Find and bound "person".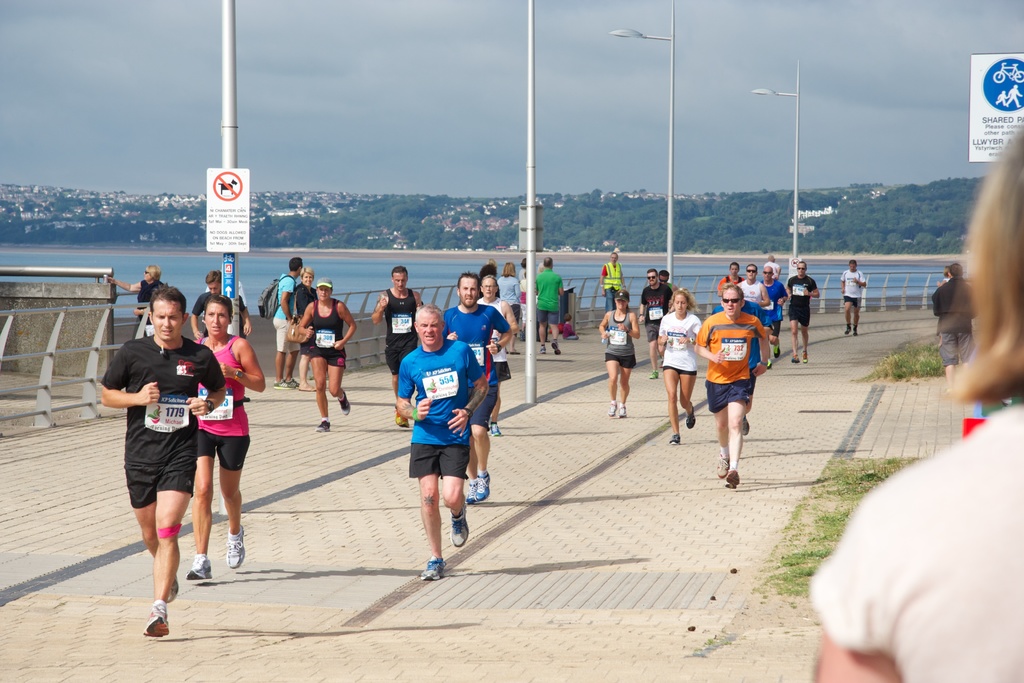
Bound: BBox(436, 270, 511, 502).
